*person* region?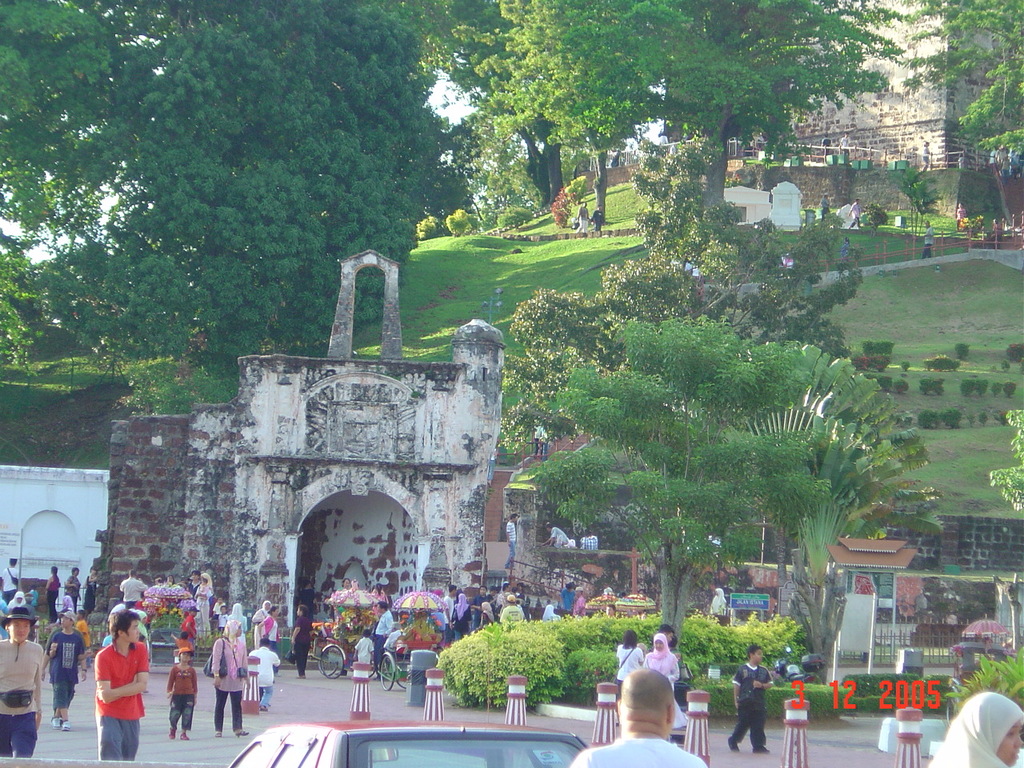
Rect(502, 512, 518, 570)
